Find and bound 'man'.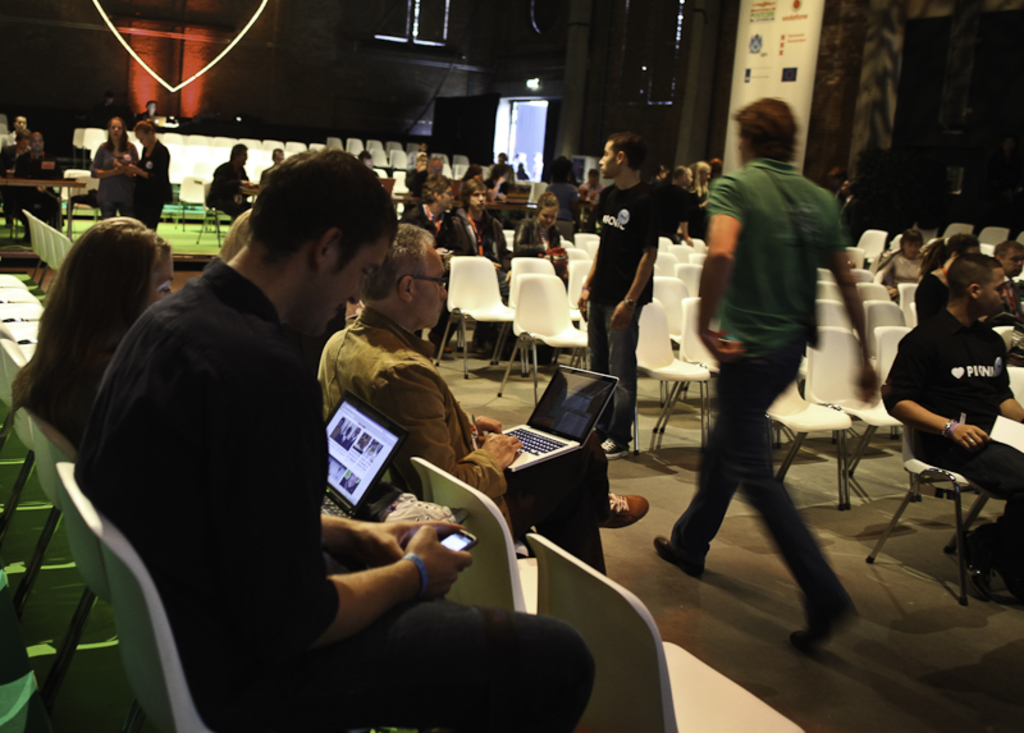
Bound: detection(1, 138, 27, 220).
